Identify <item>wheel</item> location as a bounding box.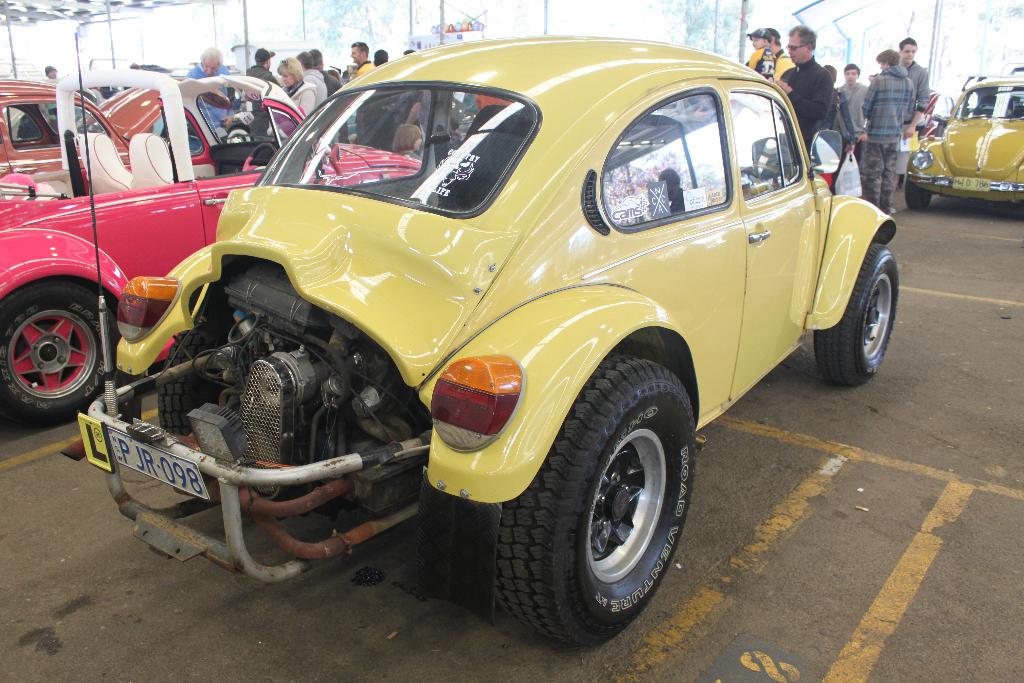
bbox=(241, 144, 278, 171).
